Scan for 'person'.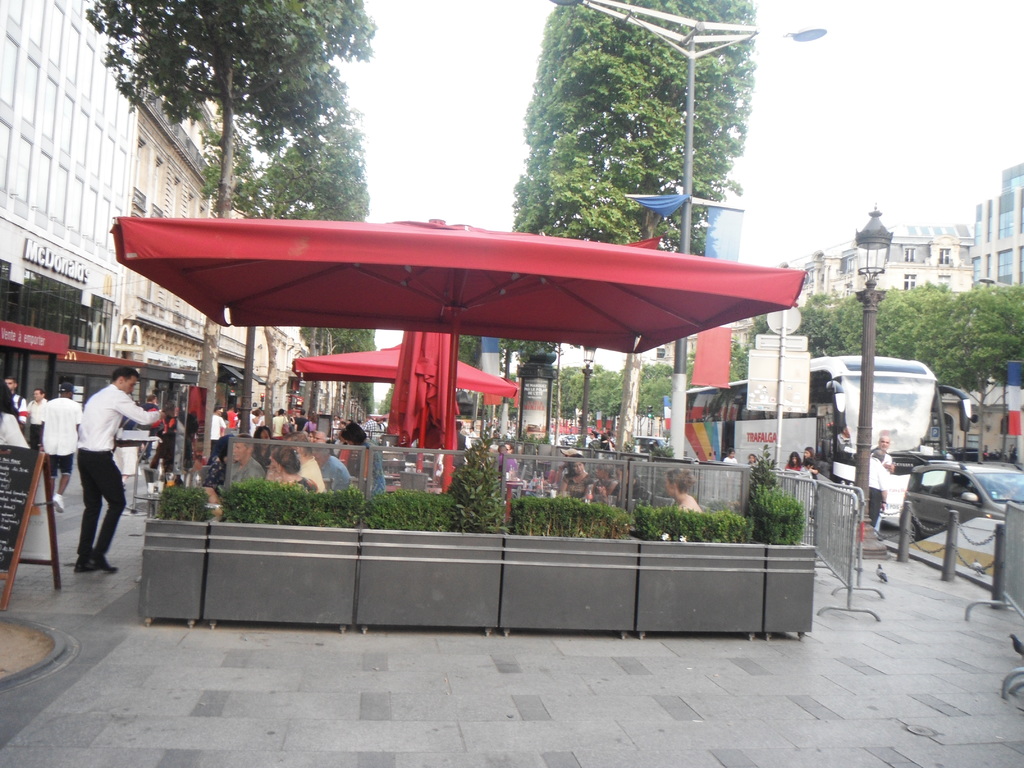
Scan result: BBox(305, 412, 316, 429).
